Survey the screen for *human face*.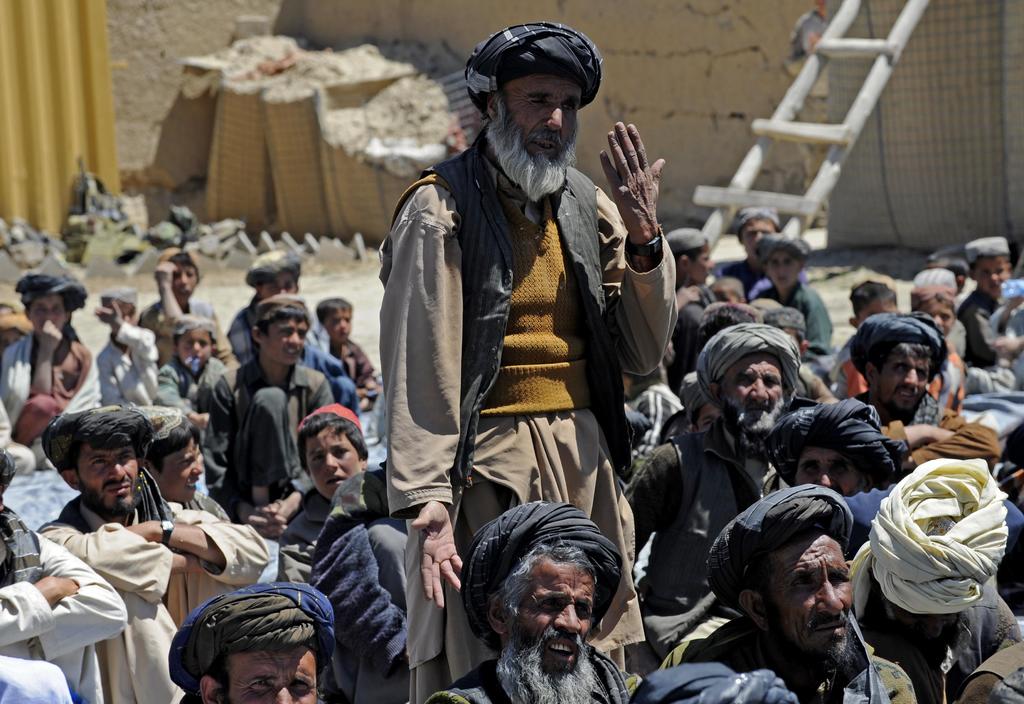
Survey found: [left=508, top=558, right=602, bottom=663].
